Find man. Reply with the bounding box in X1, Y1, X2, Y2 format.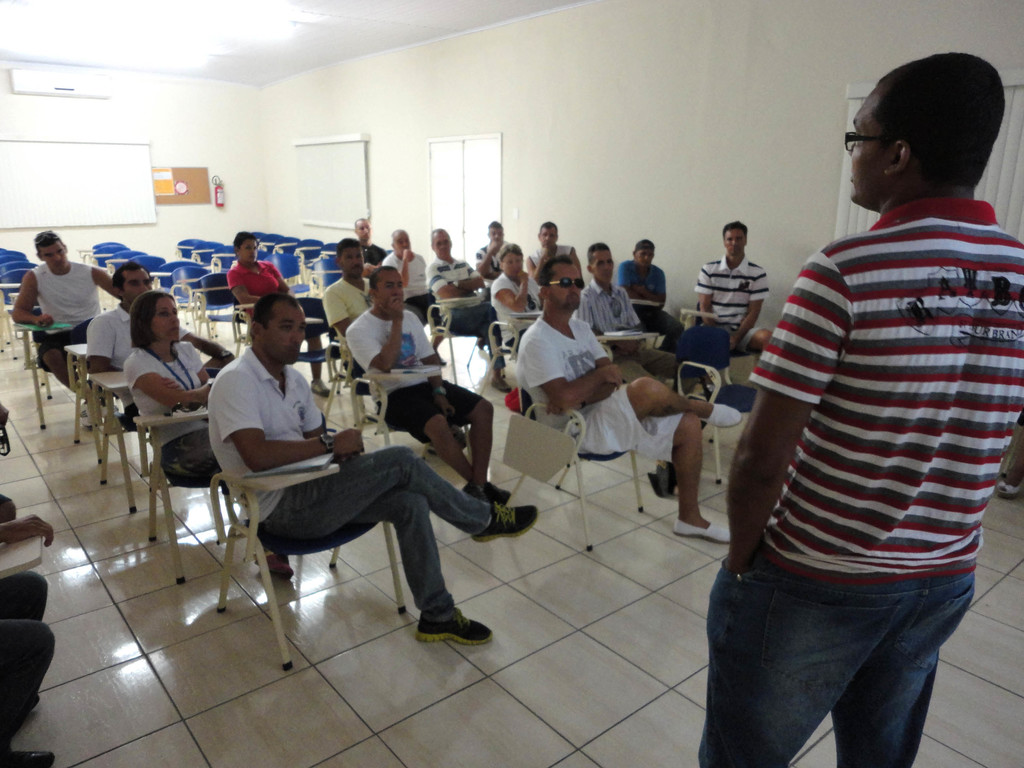
342, 271, 496, 514.
